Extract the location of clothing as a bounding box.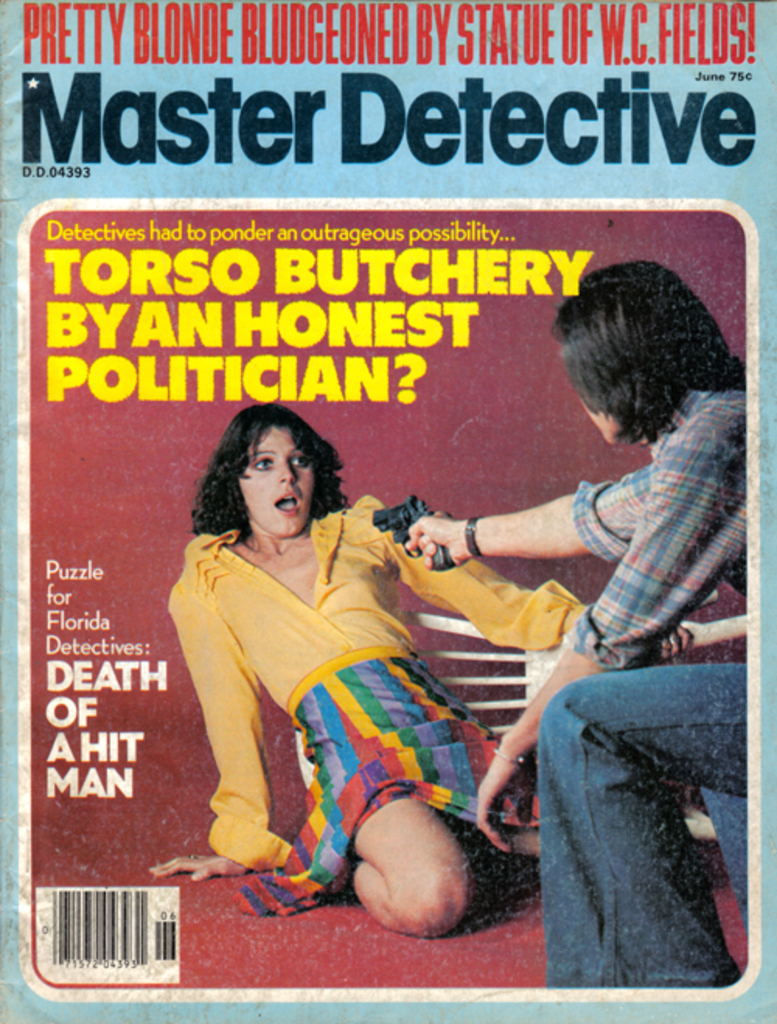
detection(172, 493, 510, 909).
